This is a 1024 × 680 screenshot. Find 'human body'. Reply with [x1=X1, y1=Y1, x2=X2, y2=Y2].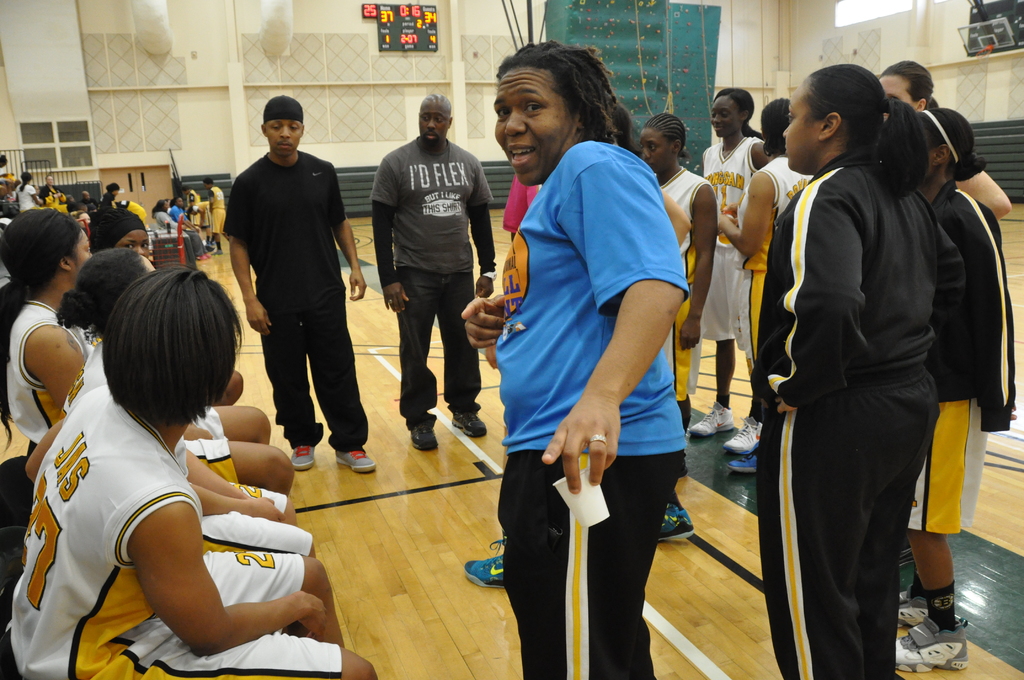
[x1=0, y1=149, x2=10, y2=180].
